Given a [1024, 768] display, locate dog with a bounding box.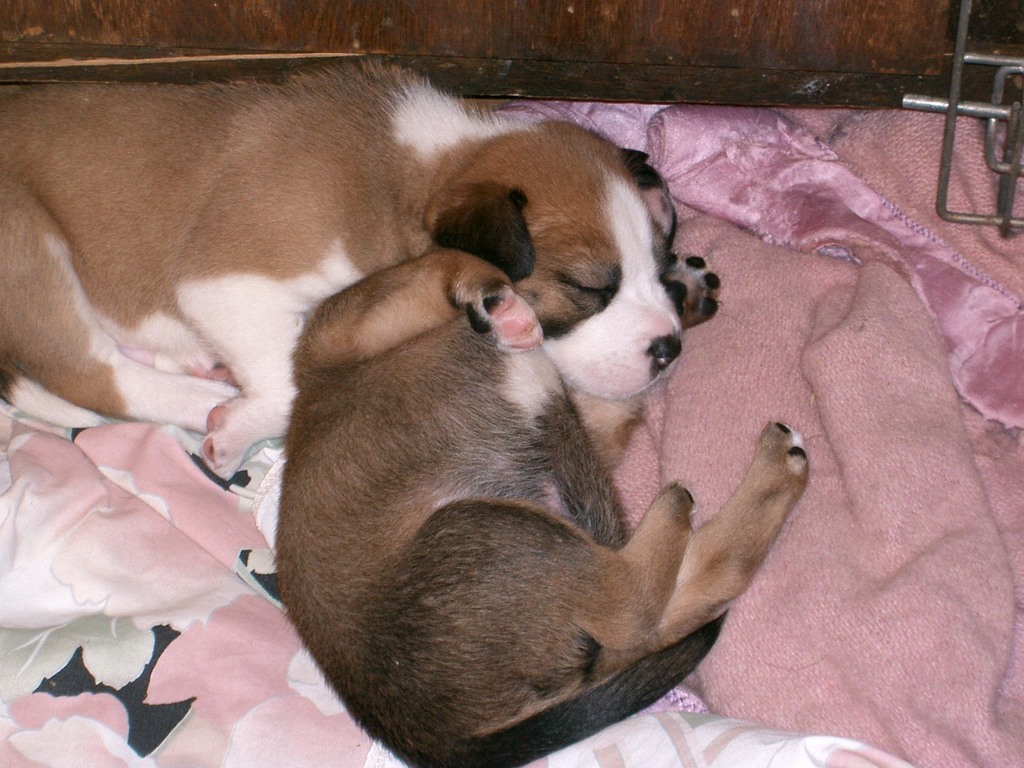
Located: rect(268, 236, 814, 767).
